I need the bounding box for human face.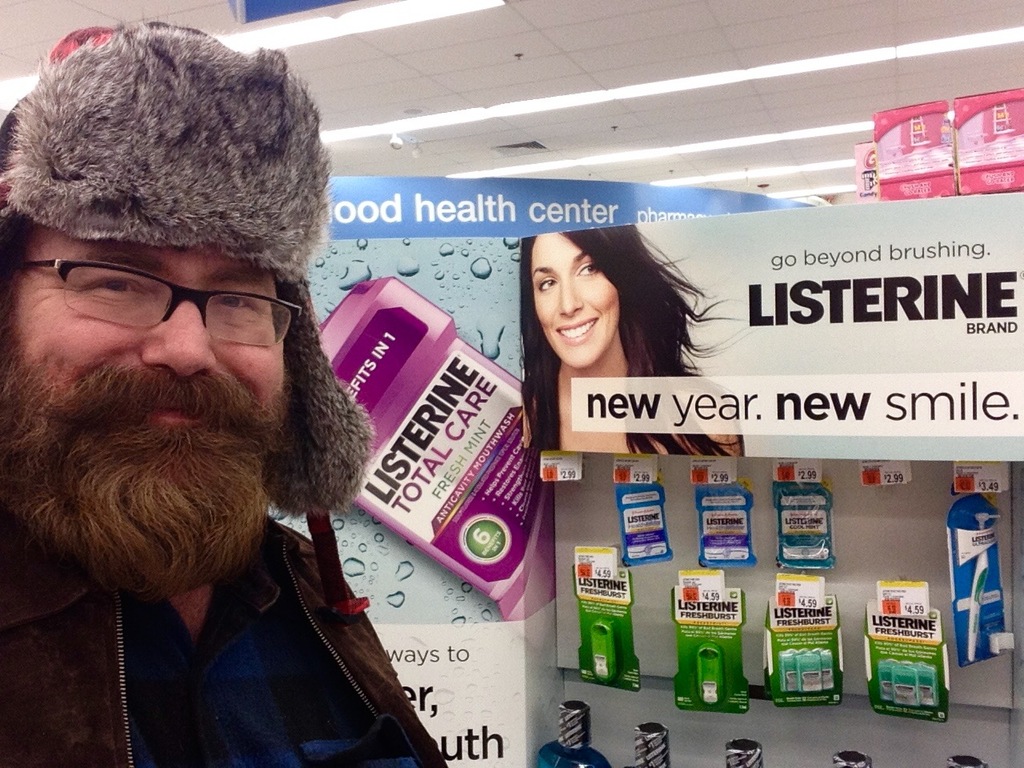
Here it is: 0:215:294:589.
